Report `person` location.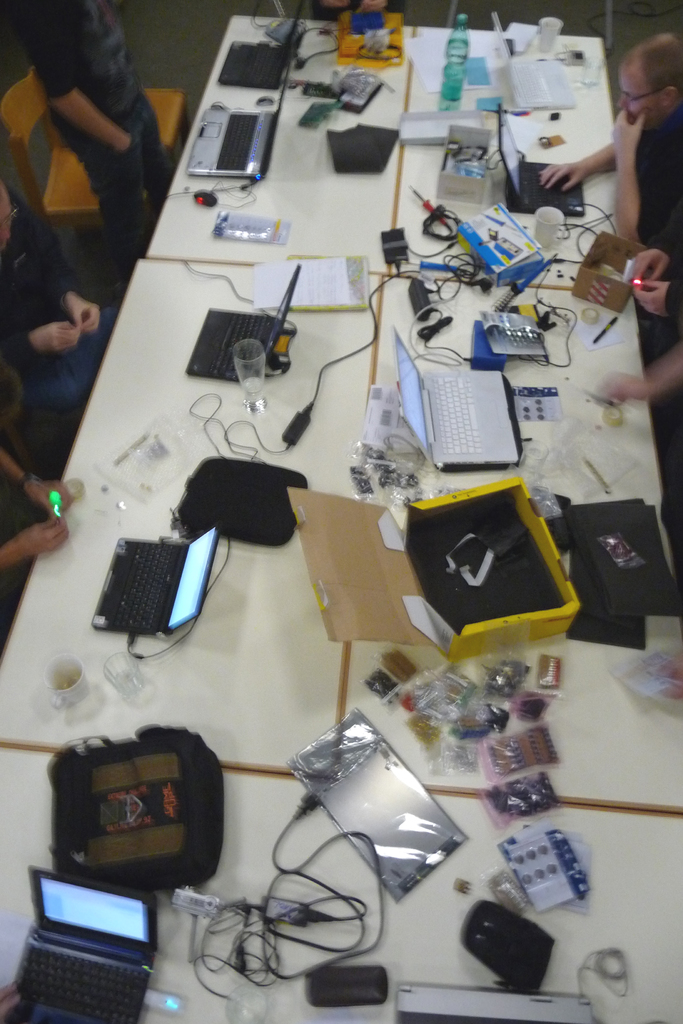
Report: [0,179,119,417].
